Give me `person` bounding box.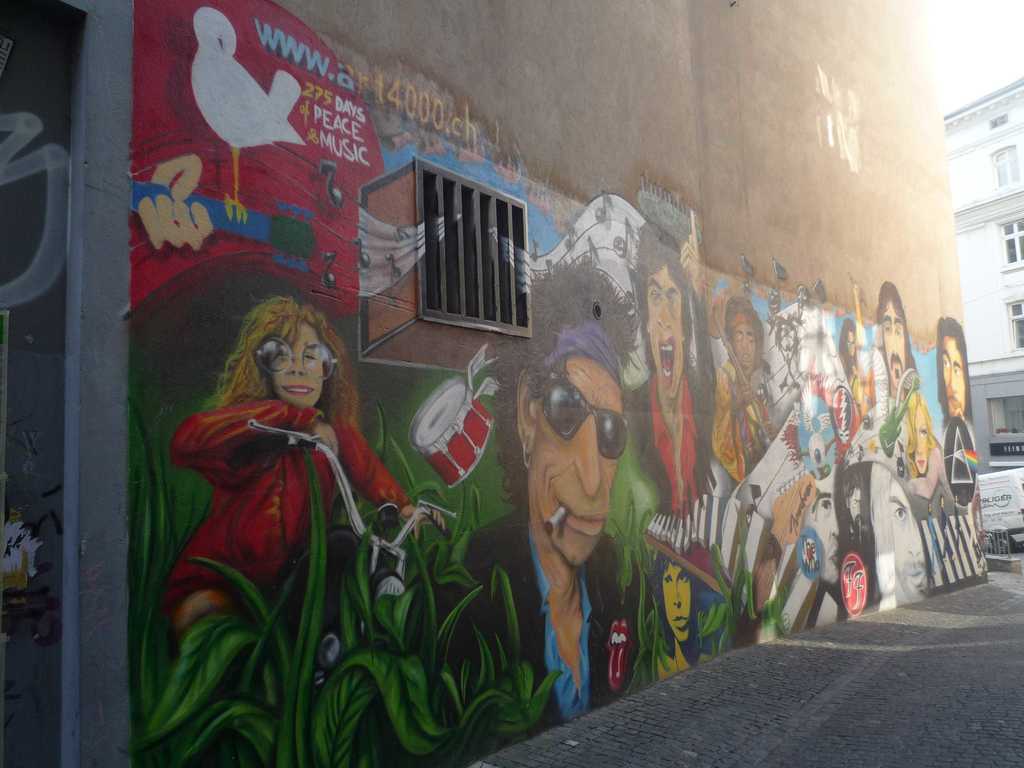
623 214 714 526.
